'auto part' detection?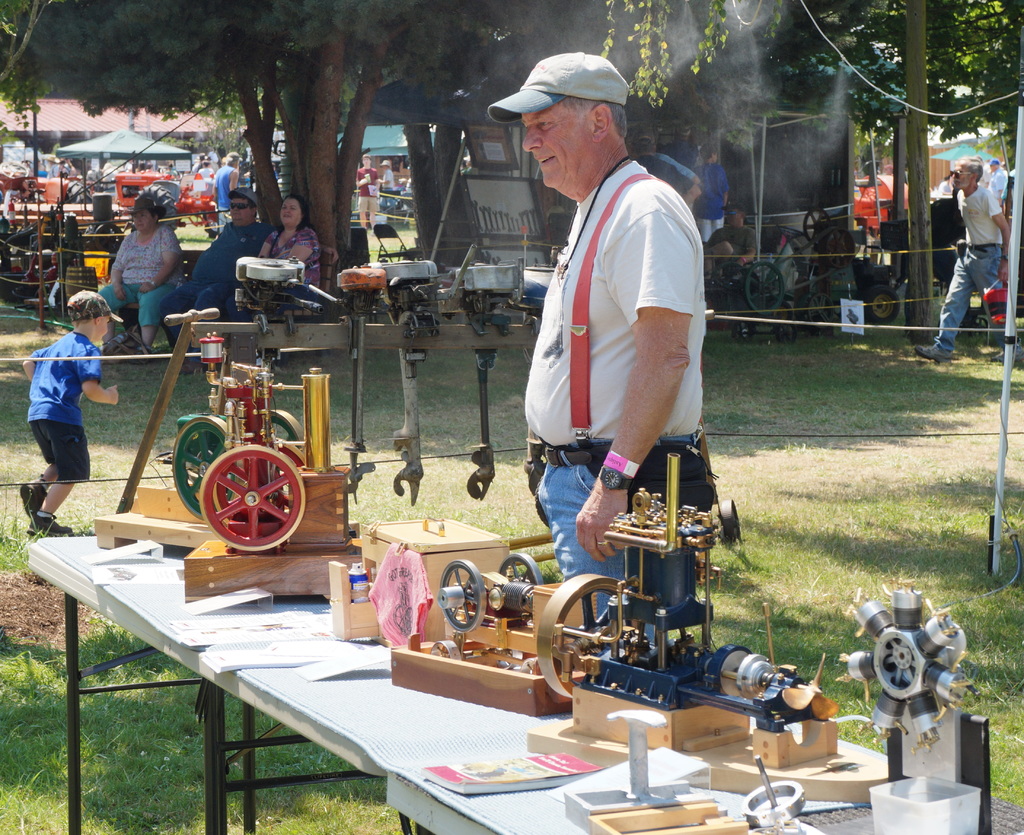
BBox(336, 267, 389, 505)
